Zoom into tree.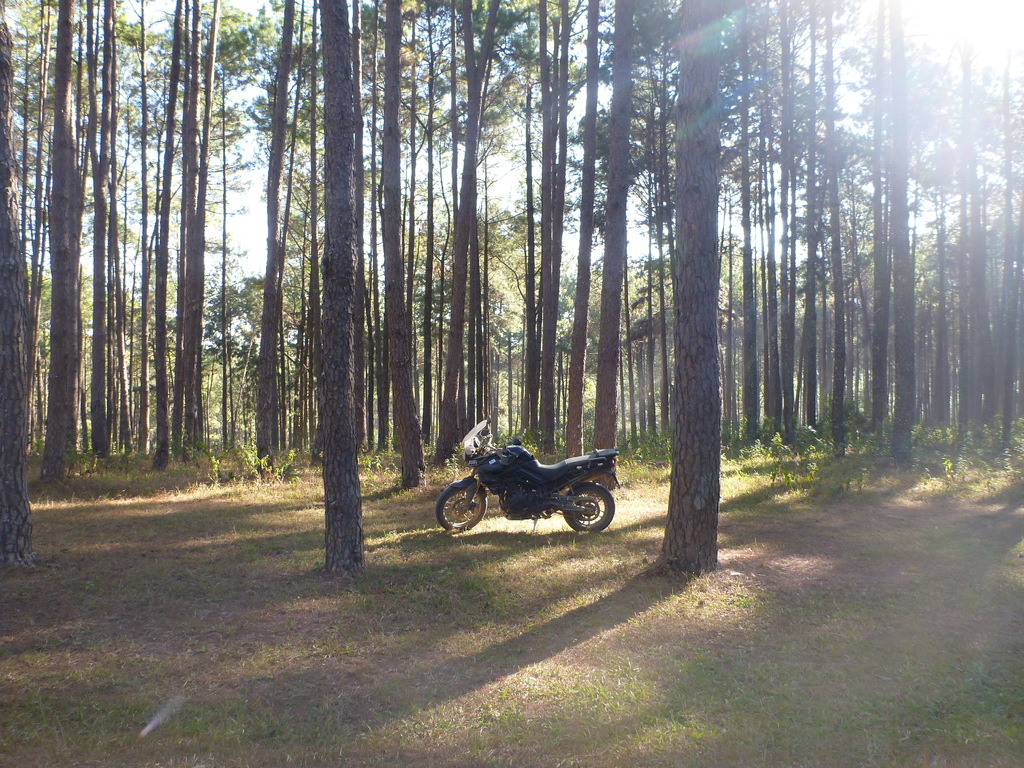
Zoom target: x1=406 y1=0 x2=436 y2=458.
